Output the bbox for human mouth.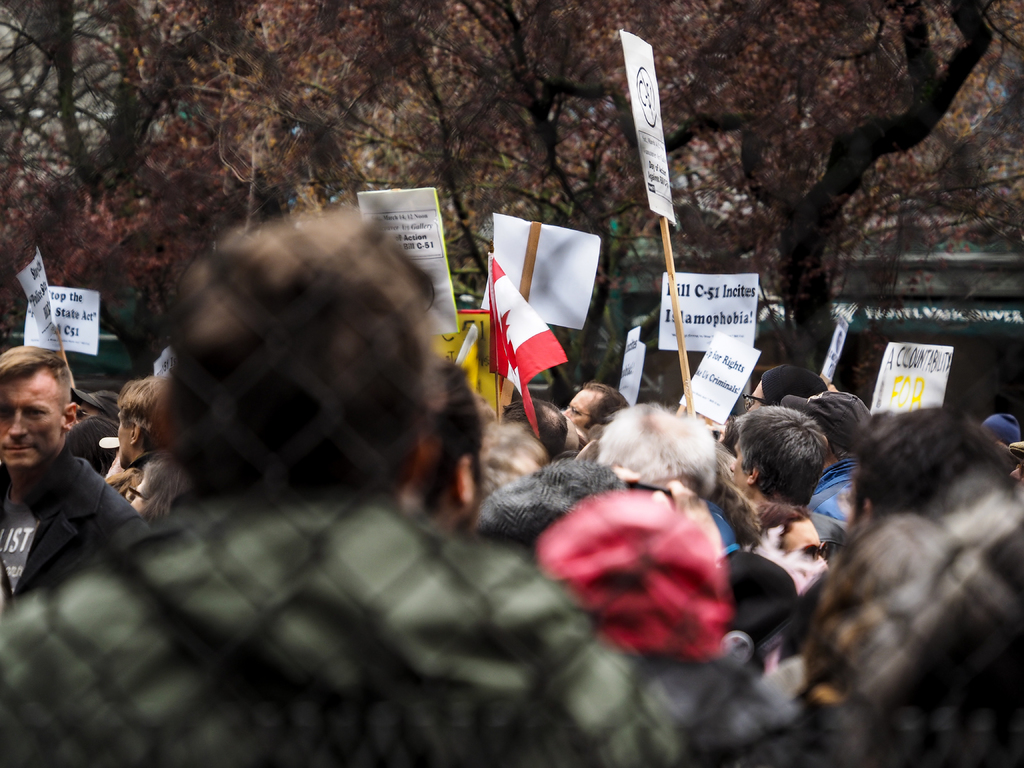
3 442 37 454.
